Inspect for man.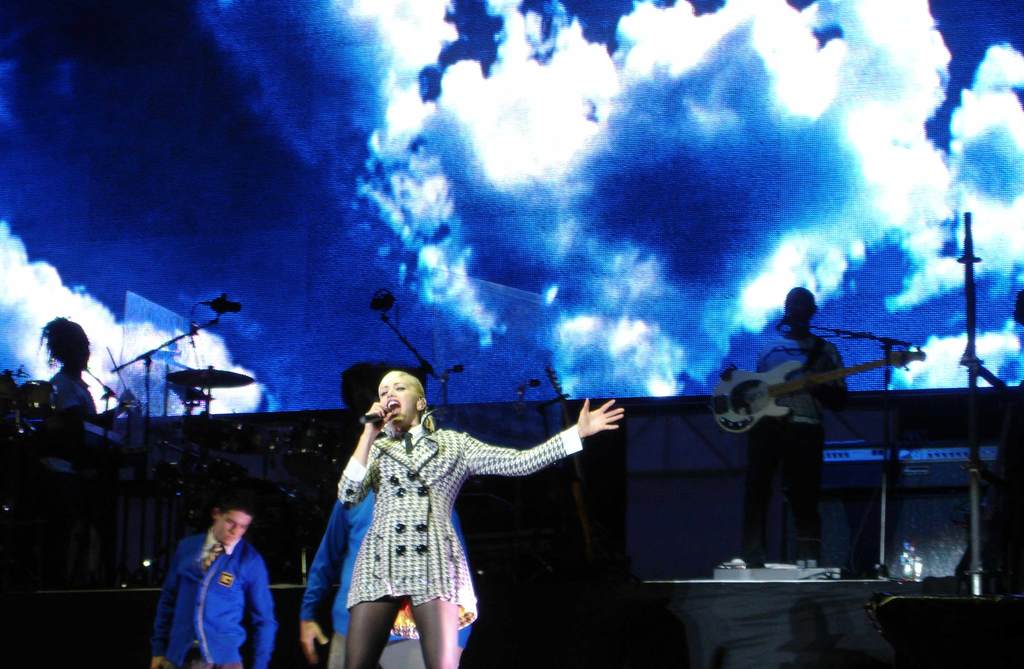
Inspection: bbox=[725, 280, 845, 586].
